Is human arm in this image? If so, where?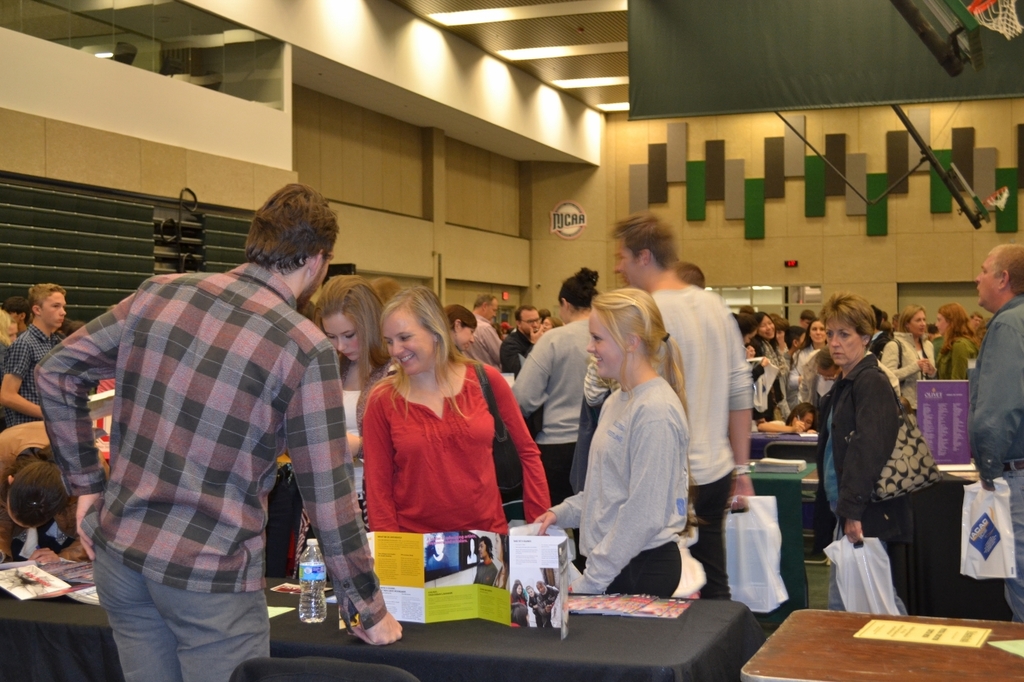
Yes, at locate(760, 357, 772, 369).
